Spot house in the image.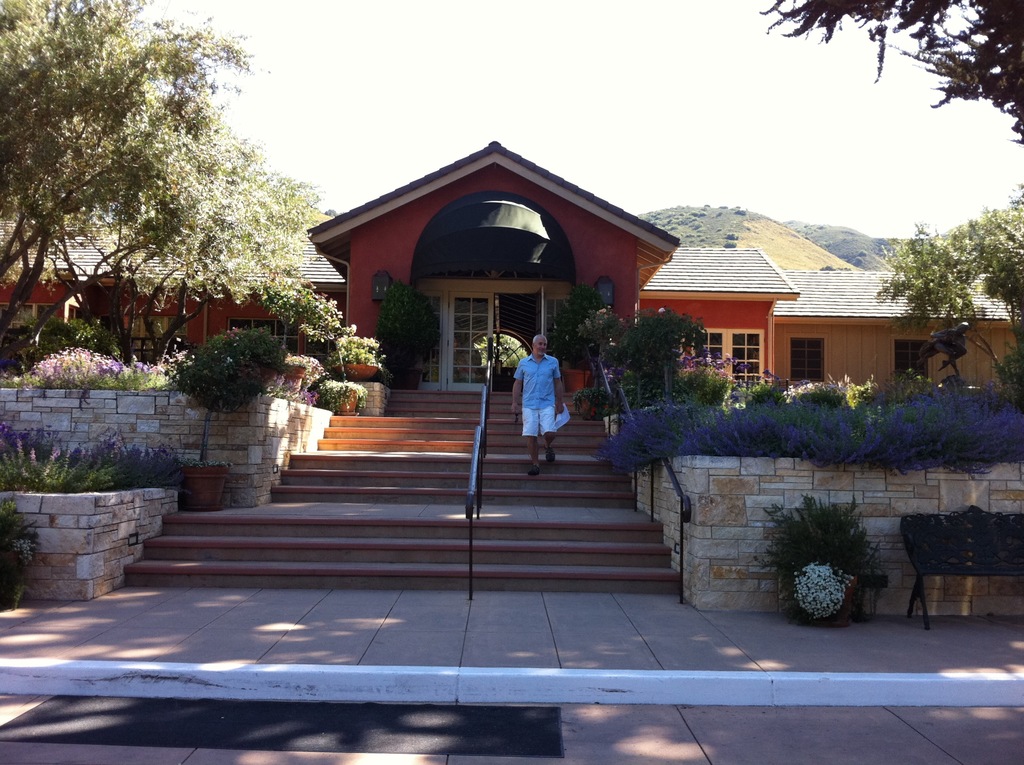
house found at 0, 136, 1023, 418.
